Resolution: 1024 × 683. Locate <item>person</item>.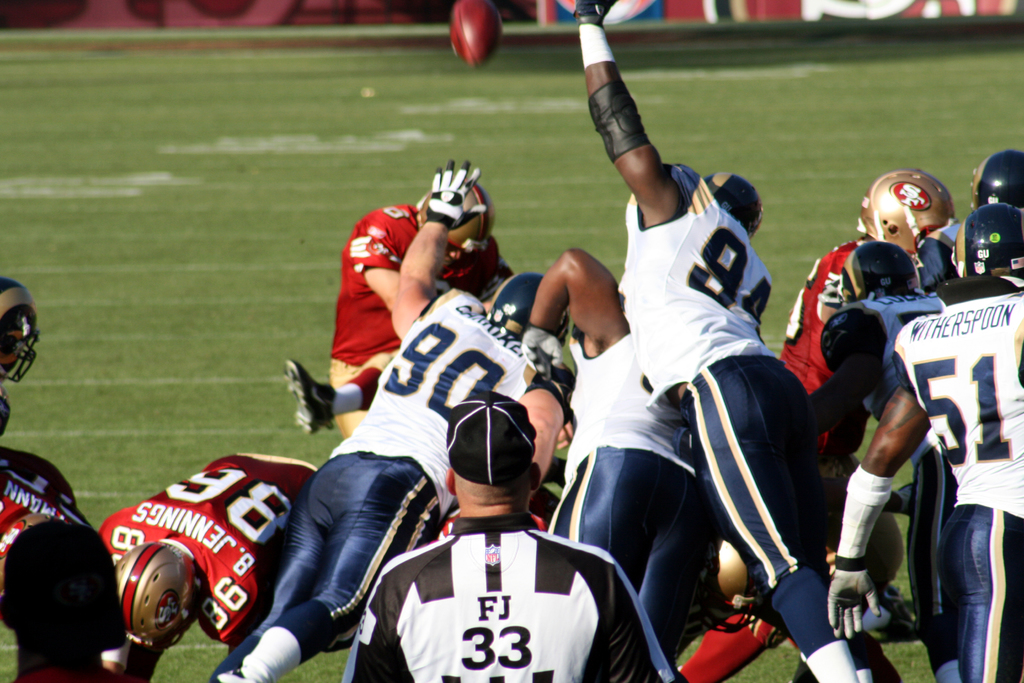
{"x1": 100, "y1": 452, "x2": 324, "y2": 682}.
